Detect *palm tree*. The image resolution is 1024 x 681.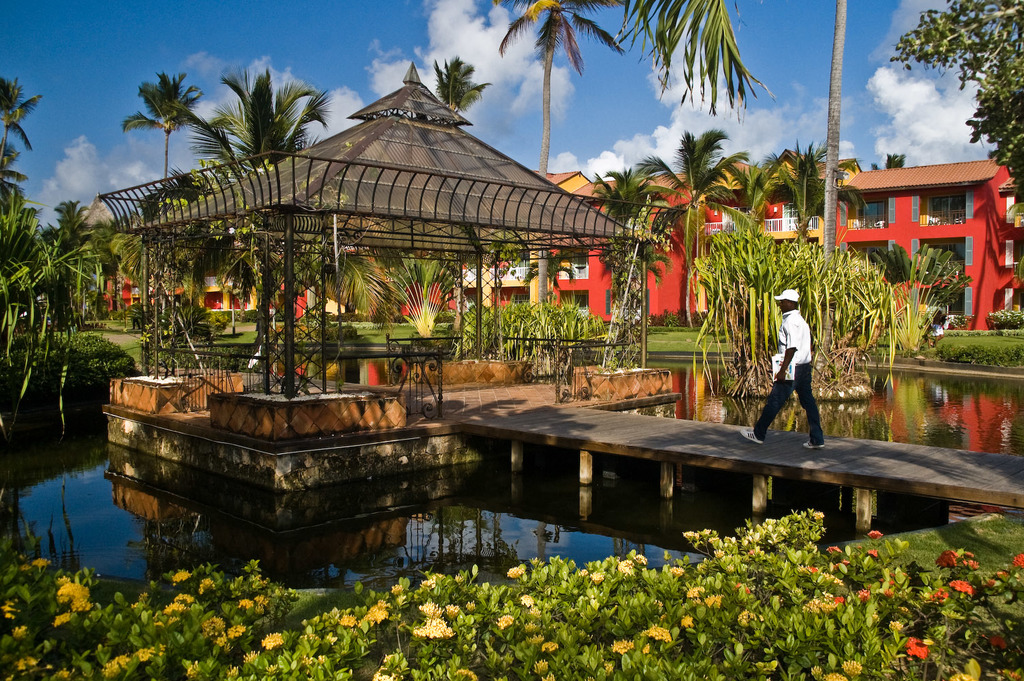
<bbox>704, 148, 791, 314</bbox>.
